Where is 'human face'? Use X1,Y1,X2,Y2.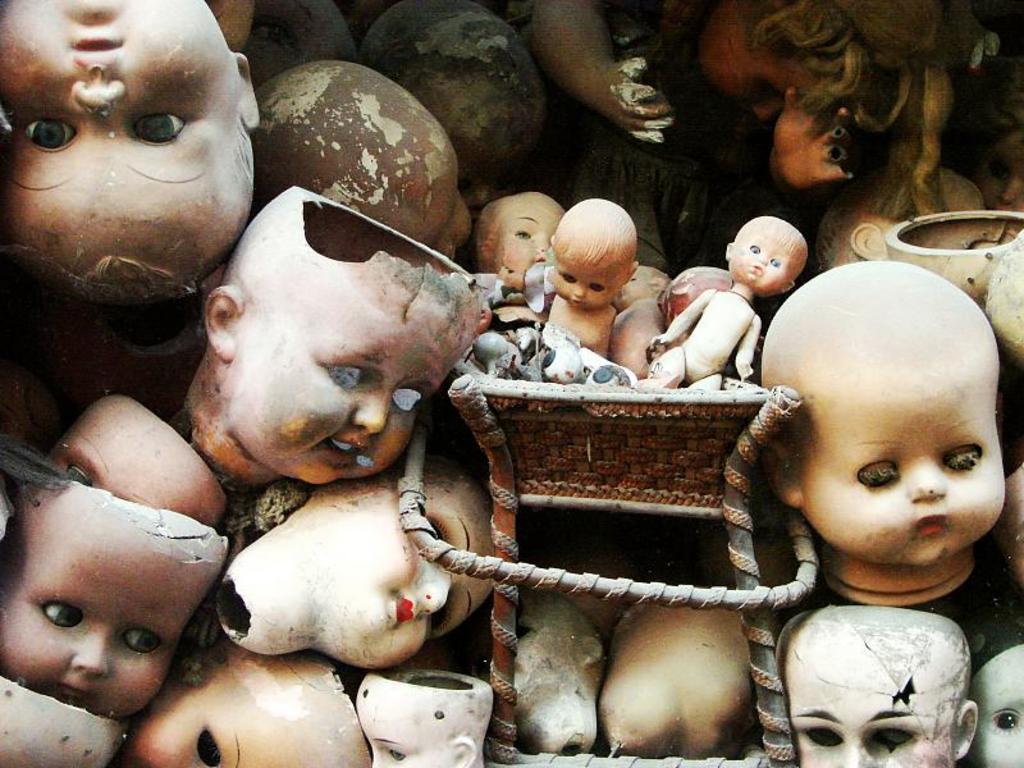
228,275,486,490.
